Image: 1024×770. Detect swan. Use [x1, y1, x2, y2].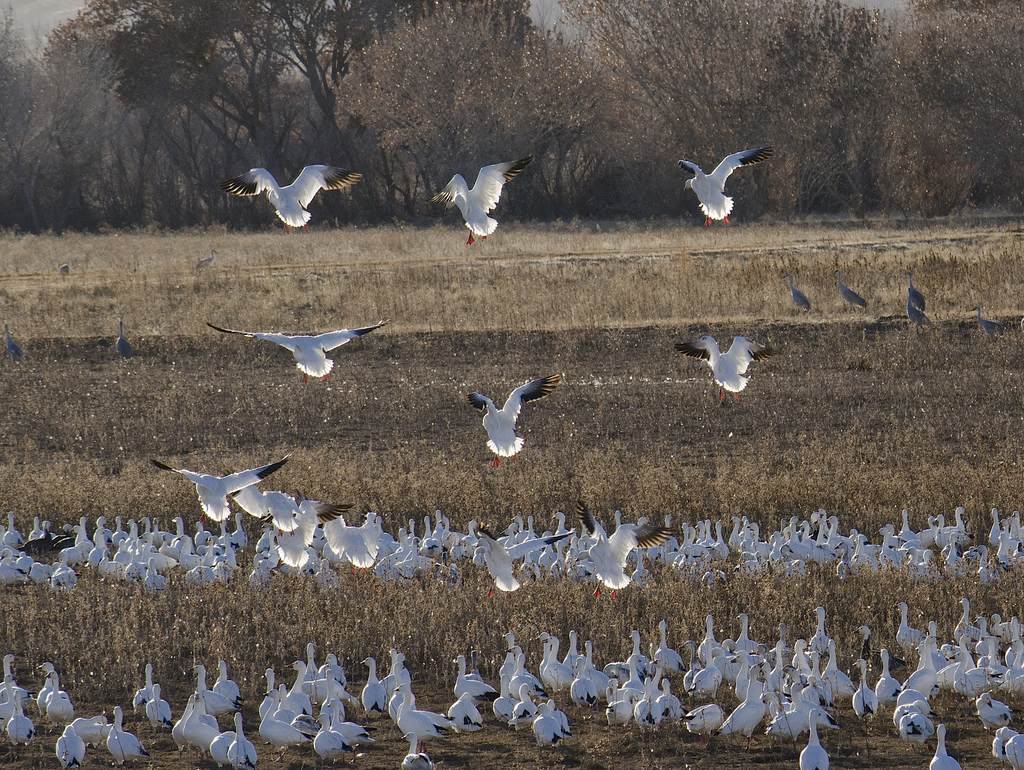
[731, 512, 745, 550].
